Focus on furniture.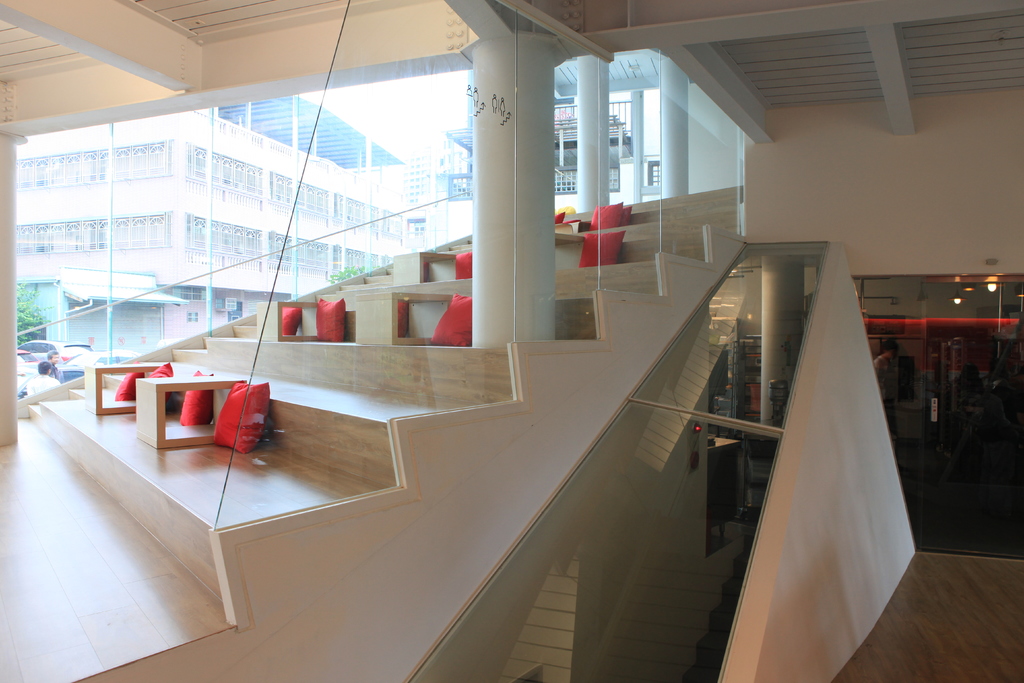
Focused at 136/374/244/448.
